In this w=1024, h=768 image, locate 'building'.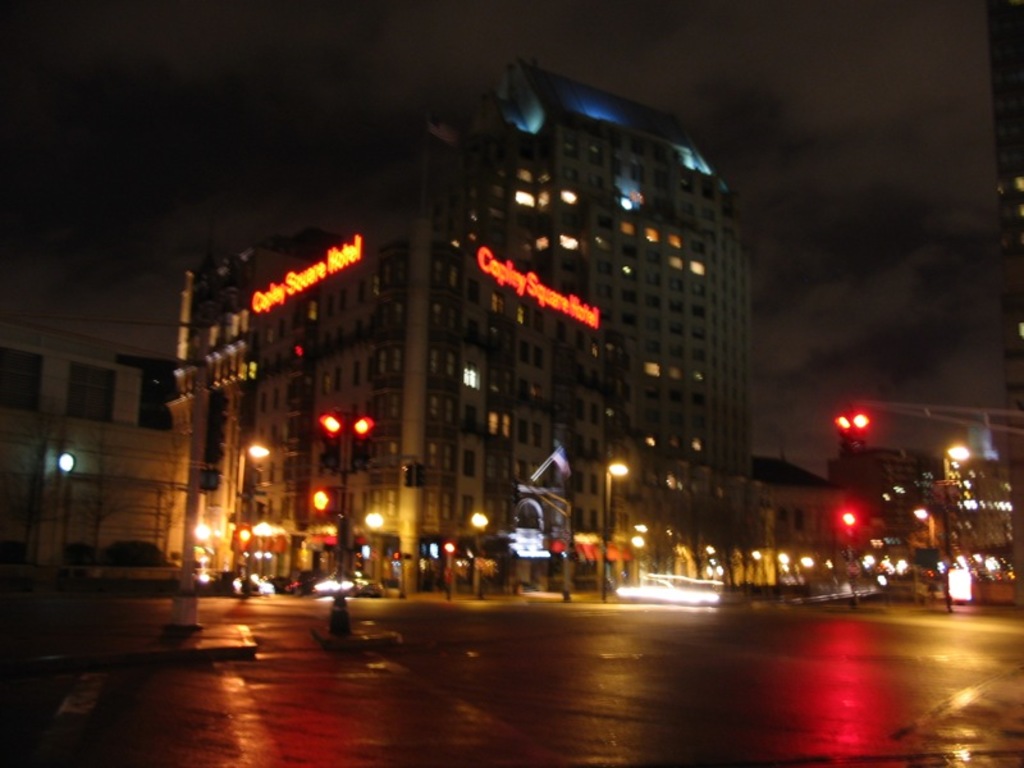
Bounding box: pyautogui.locateOnScreen(0, 316, 186, 585).
